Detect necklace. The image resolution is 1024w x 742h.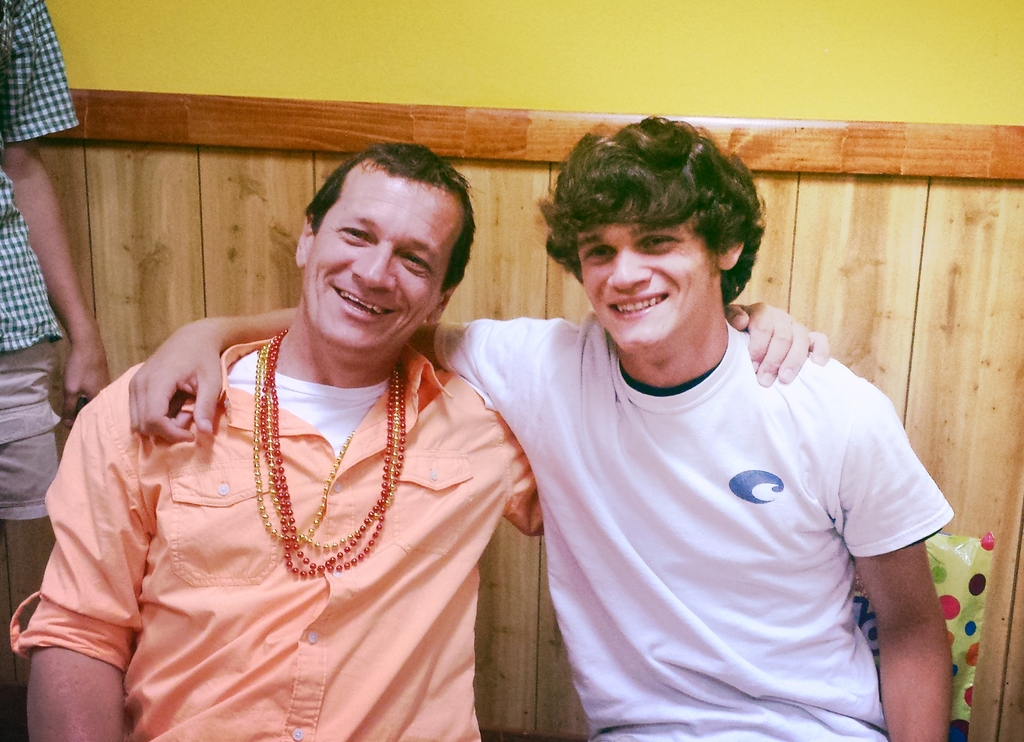
257,348,397,549.
